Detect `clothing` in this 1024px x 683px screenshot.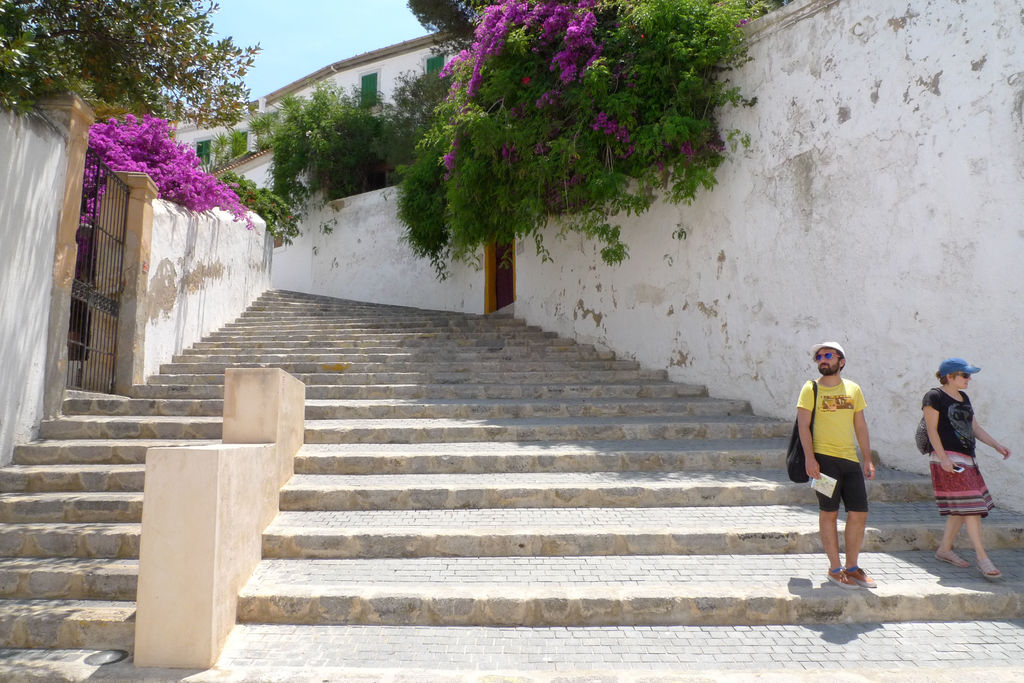
Detection: detection(920, 386, 991, 520).
